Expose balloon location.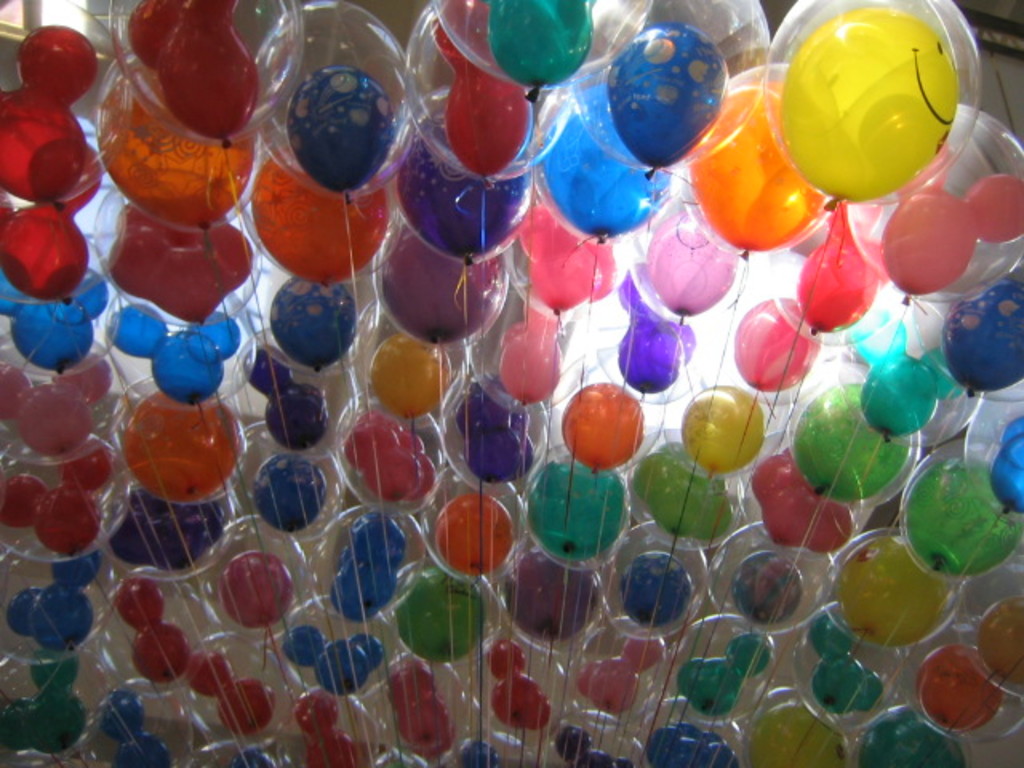
Exposed at [x1=499, y1=302, x2=566, y2=405].
